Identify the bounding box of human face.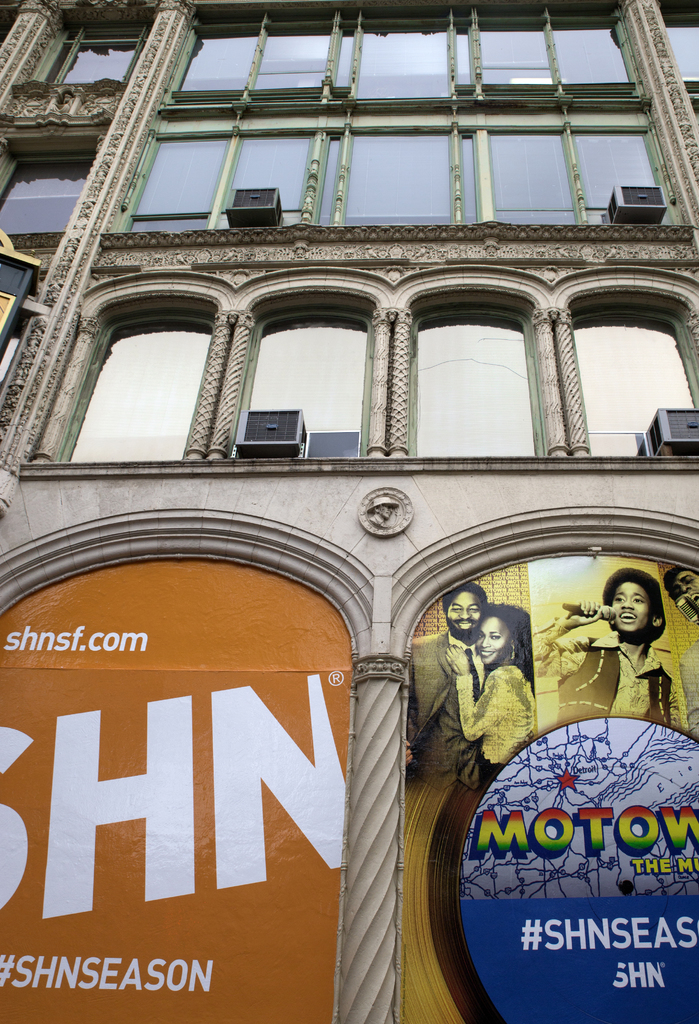
671:568:698:607.
